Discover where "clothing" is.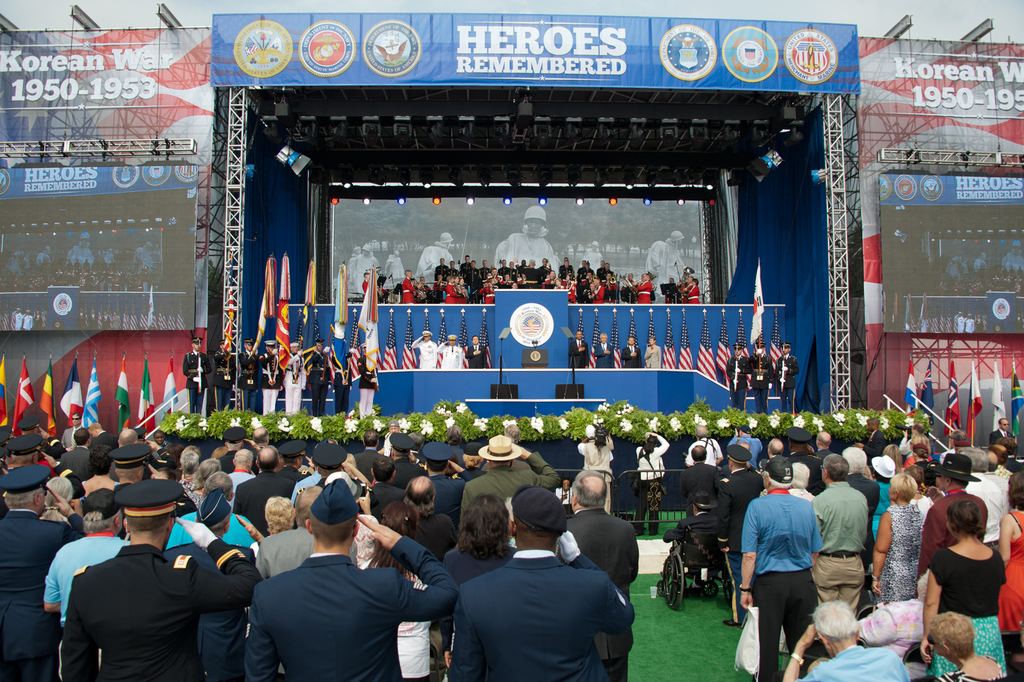
Discovered at {"left": 255, "top": 523, "right": 356, "bottom": 574}.
